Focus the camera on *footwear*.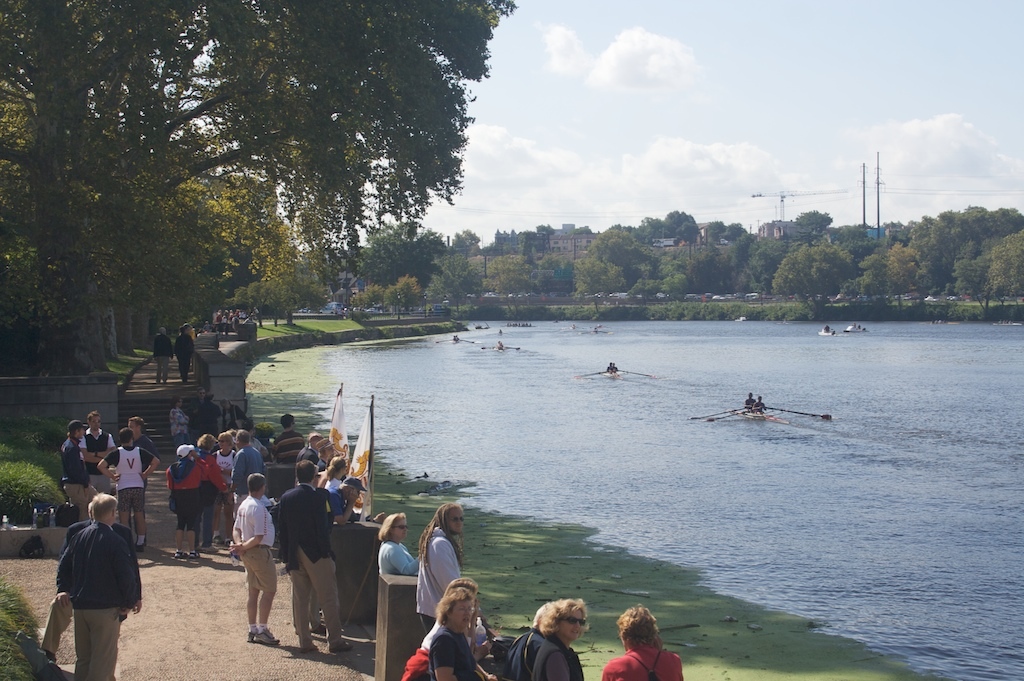
Focus region: <region>338, 644, 351, 649</region>.
